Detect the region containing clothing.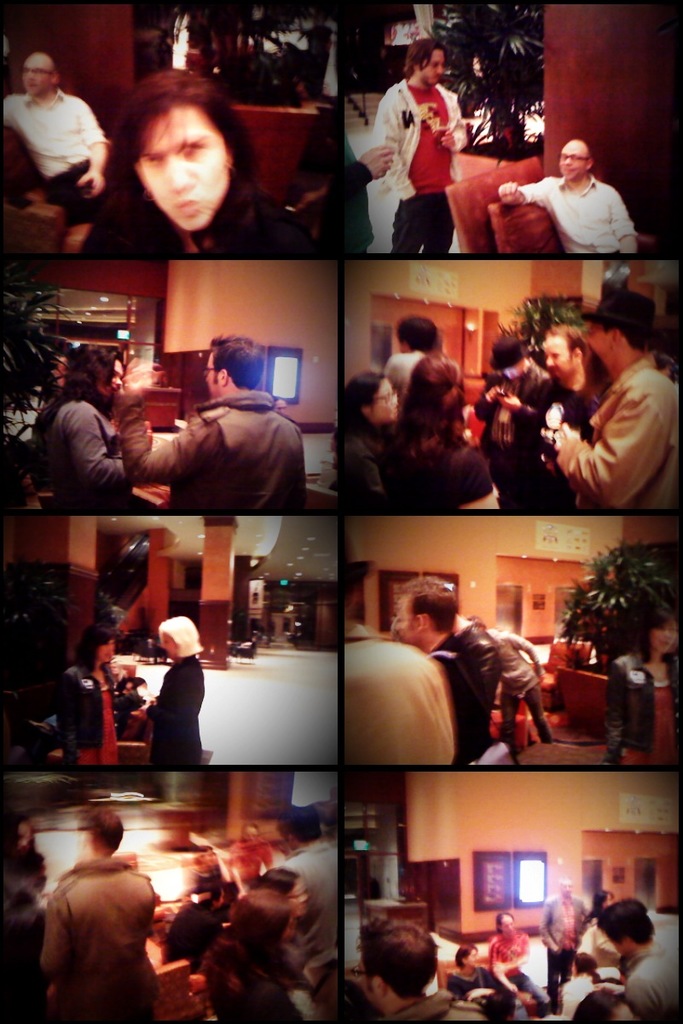
Rect(625, 917, 682, 1023).
